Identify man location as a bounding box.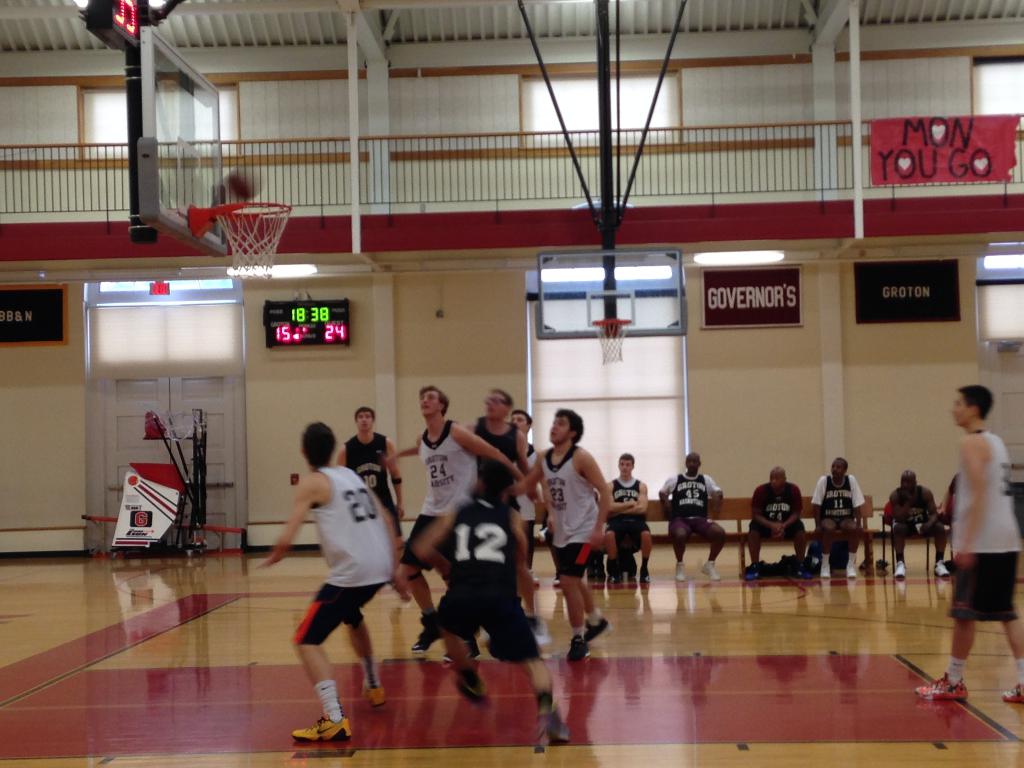
l=335, t=406, r=414, b=607.
